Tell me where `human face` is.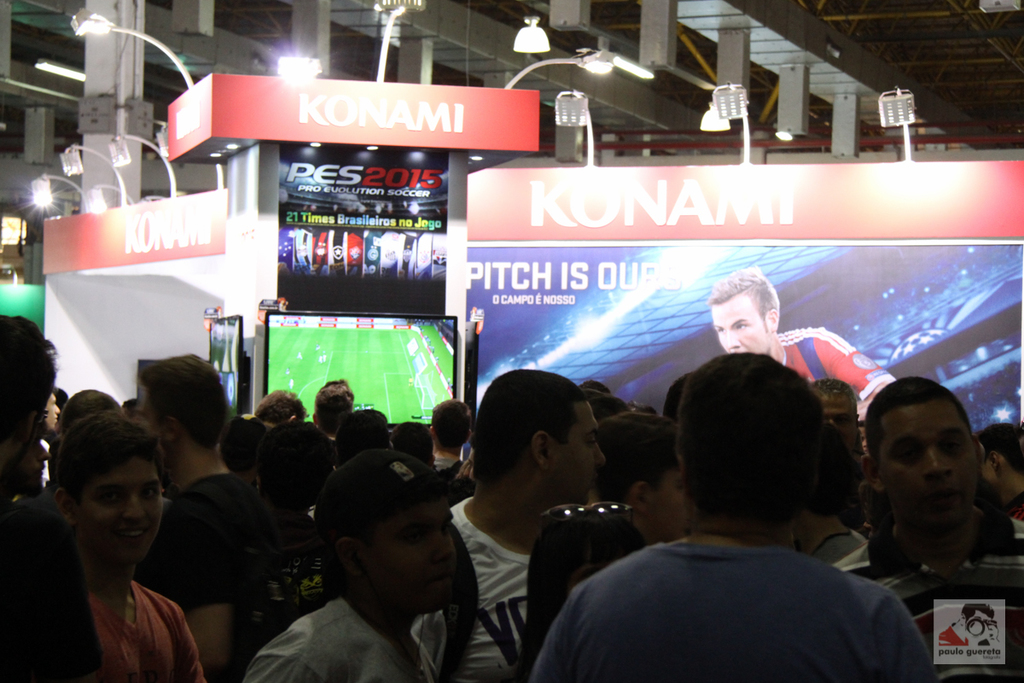
`human face` is at 881, 396, 978, 521.
